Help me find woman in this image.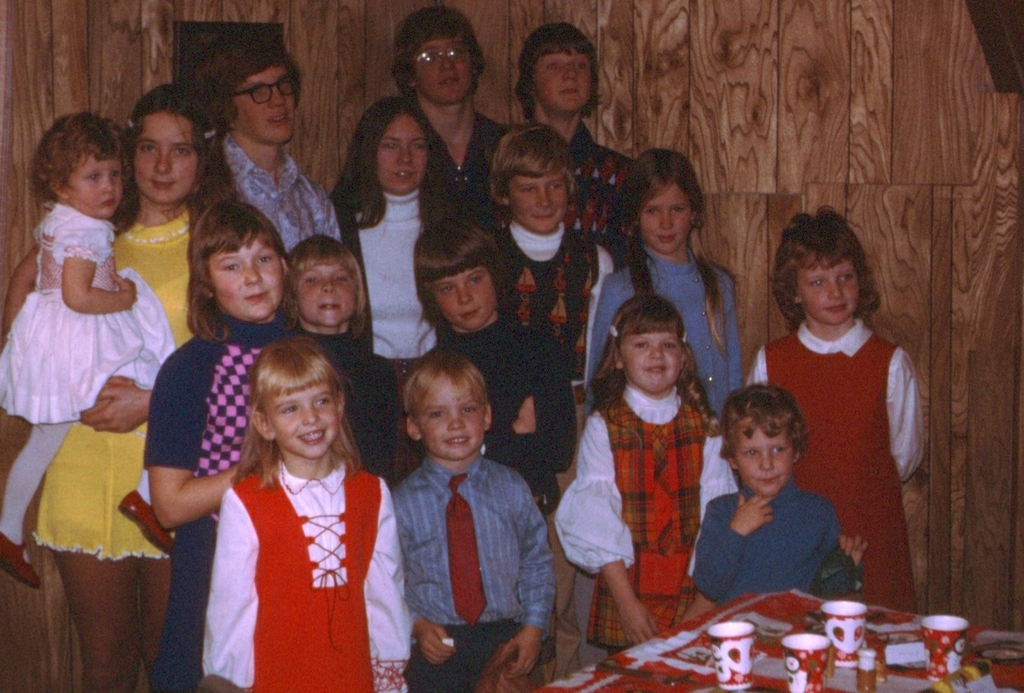
Found it: l=39, t=90, r=251, b=692.
